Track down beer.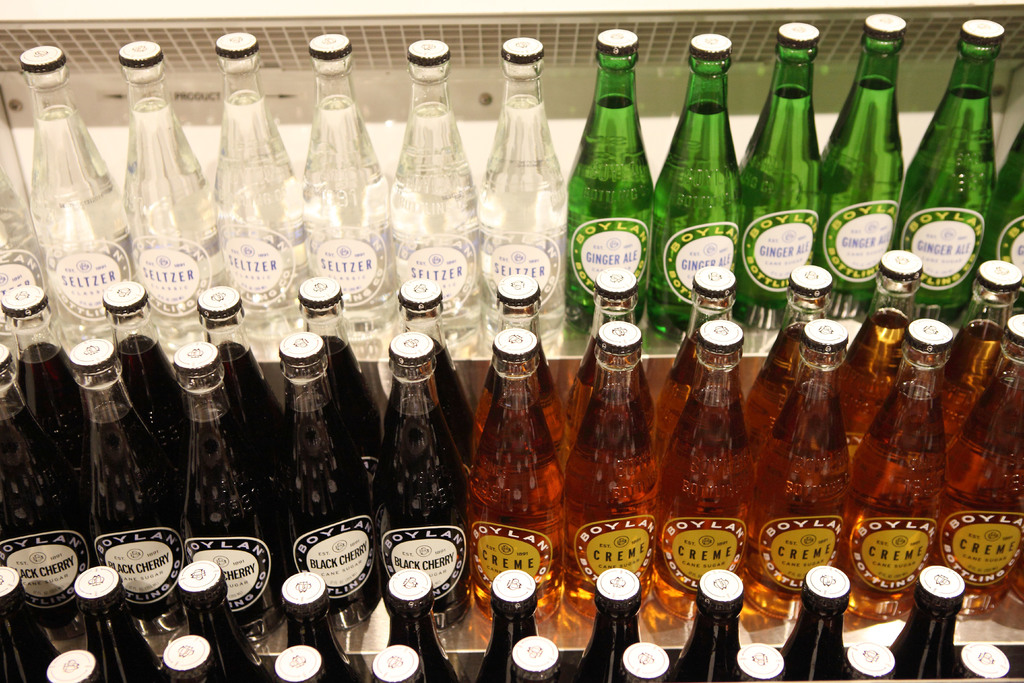
Tracked to (767, 258, 831, 487).
